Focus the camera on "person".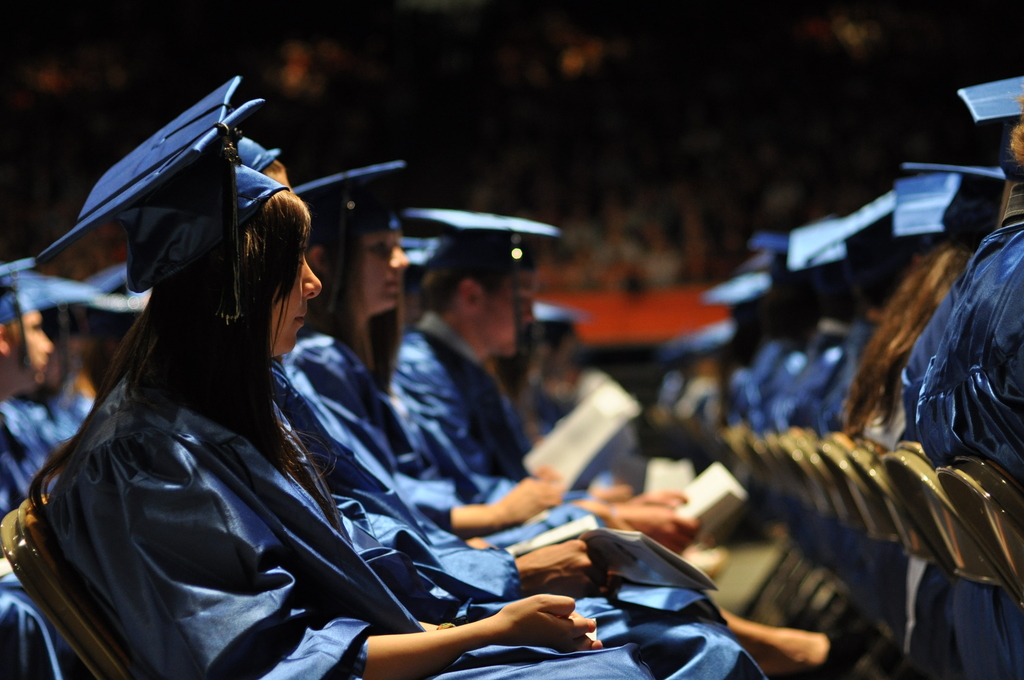
Focus region: 0 254 99 679.
